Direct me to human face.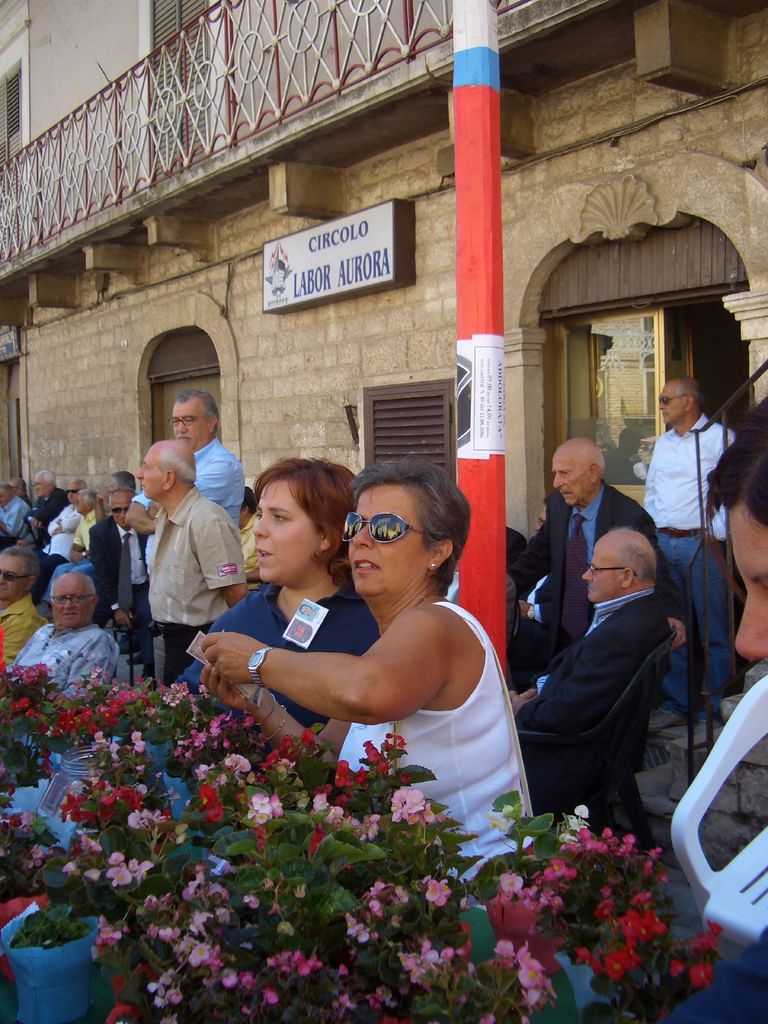
Direction: bbox=(250, 480, 324, 581).
